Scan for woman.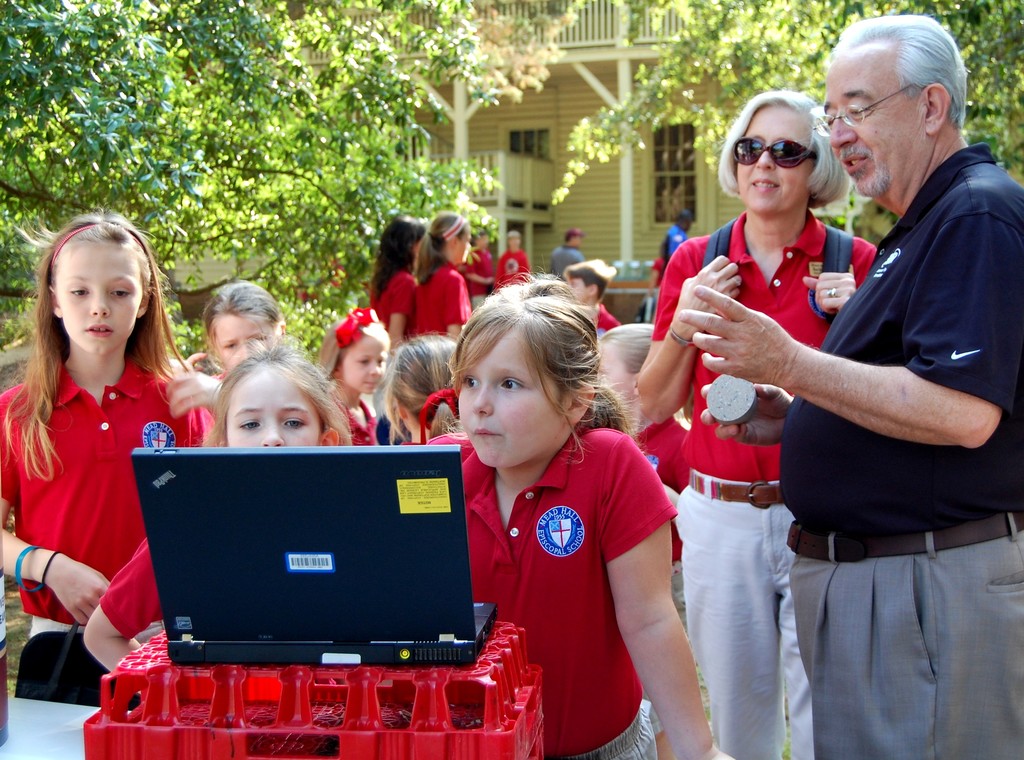
Scan result: left=666, top=88, right=934, bottom=724.
